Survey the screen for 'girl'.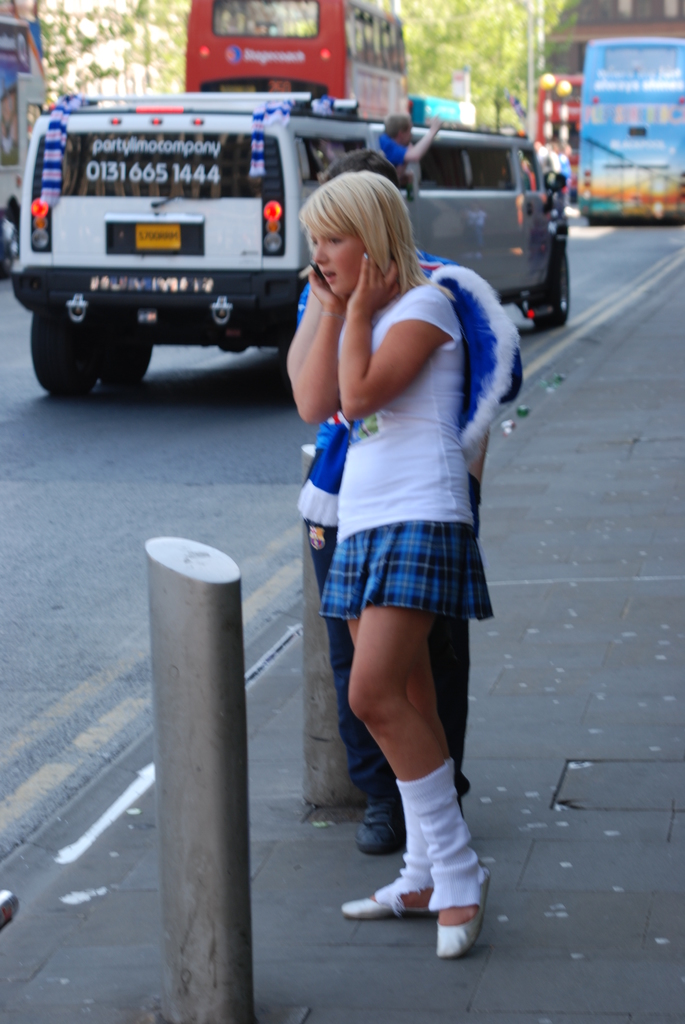
Survey found: l=289, t=157, r=496, b=954.
